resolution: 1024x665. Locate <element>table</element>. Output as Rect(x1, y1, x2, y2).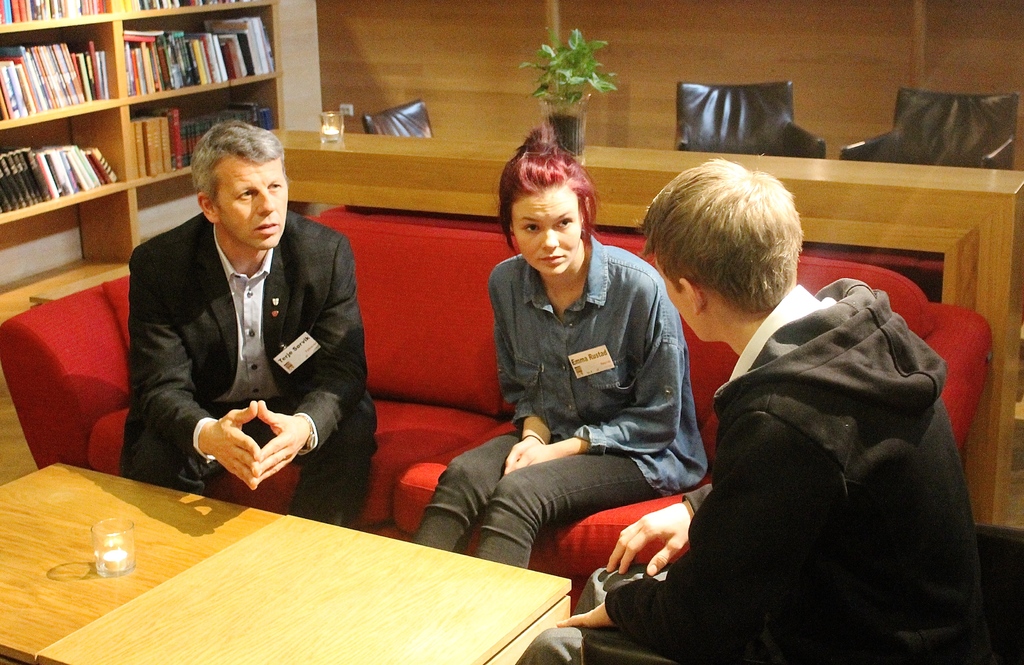
Rect(36, 513, 573, 664).
